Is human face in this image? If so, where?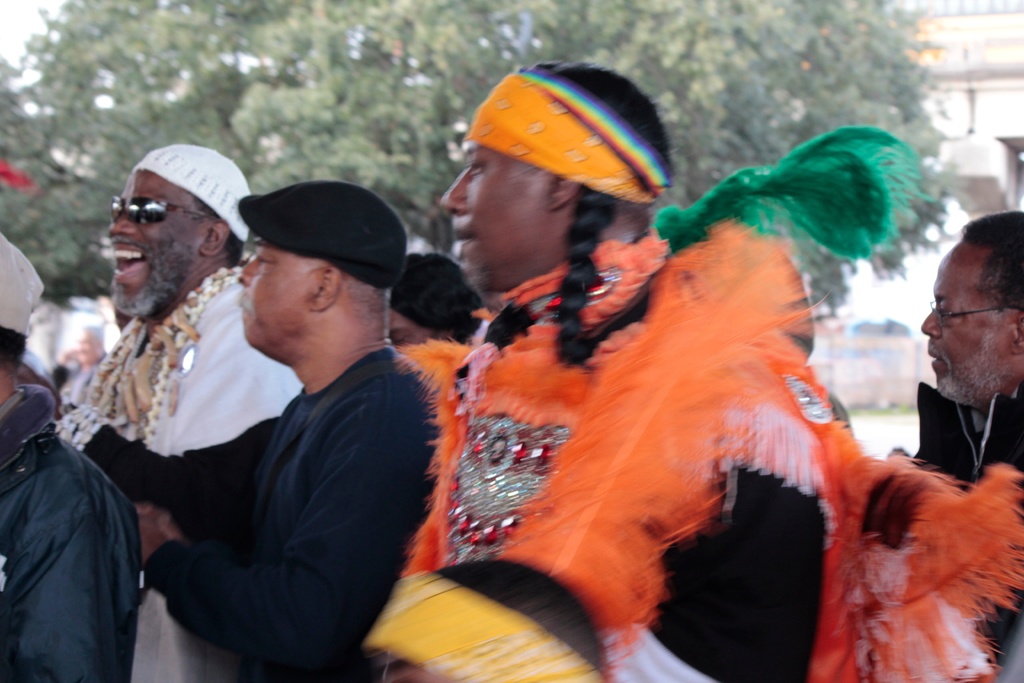
Yes, at bbox(237, 231, 320, 342).
